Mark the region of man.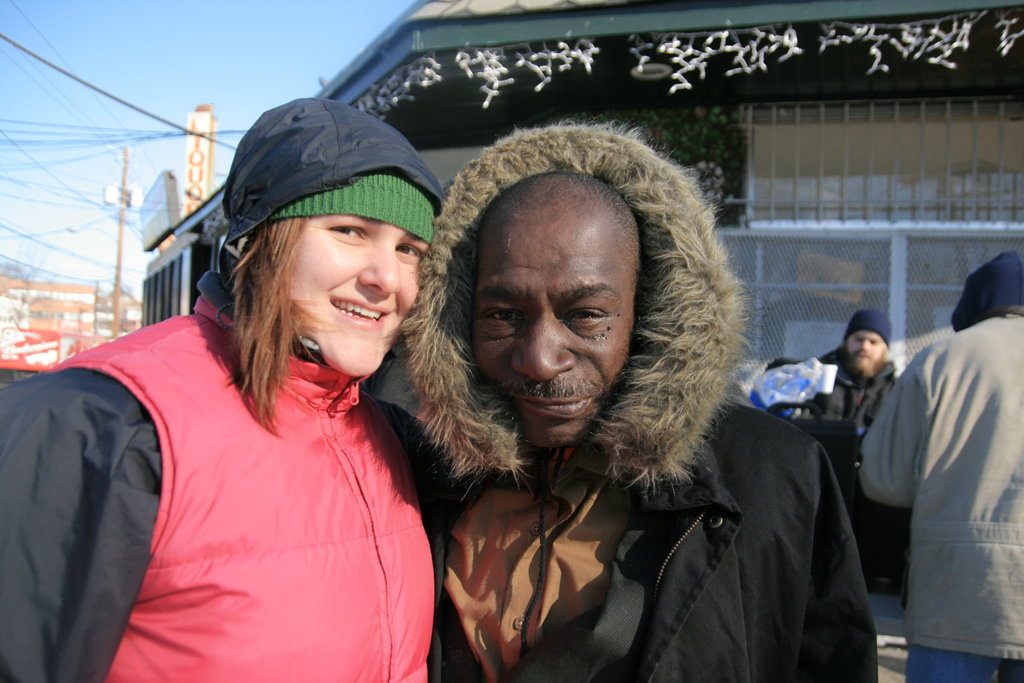
Region: pyautogui.locateOnScreen(841, 255, 1016, 670).
